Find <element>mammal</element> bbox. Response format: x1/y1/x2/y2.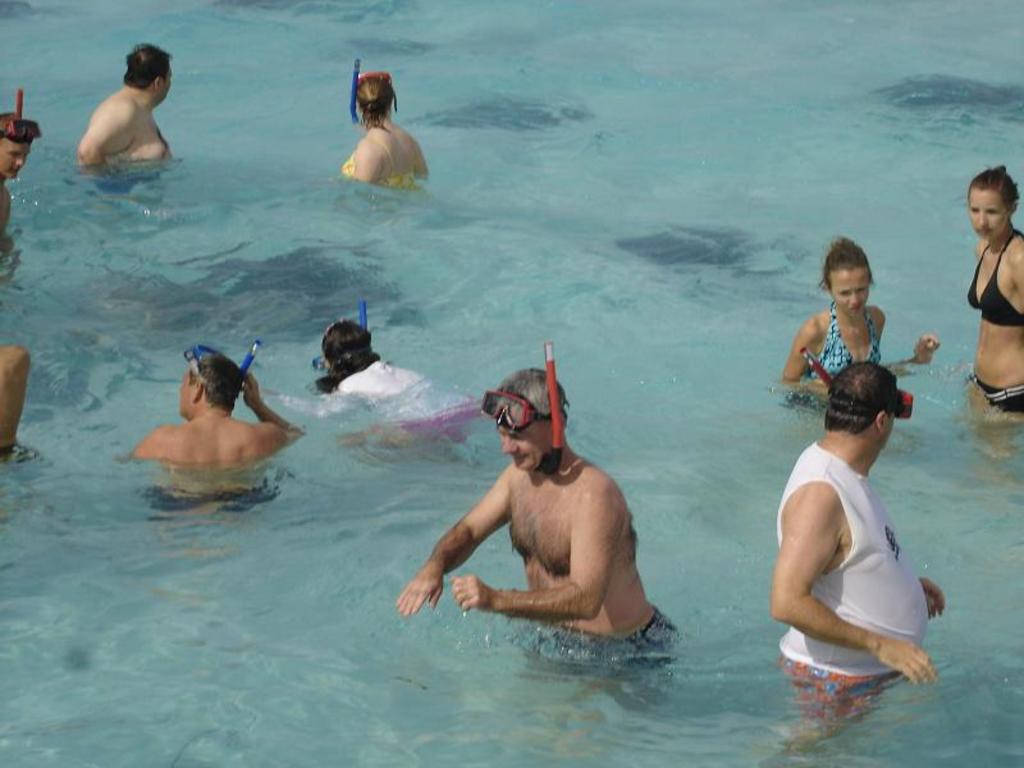
398/364/678/762.
